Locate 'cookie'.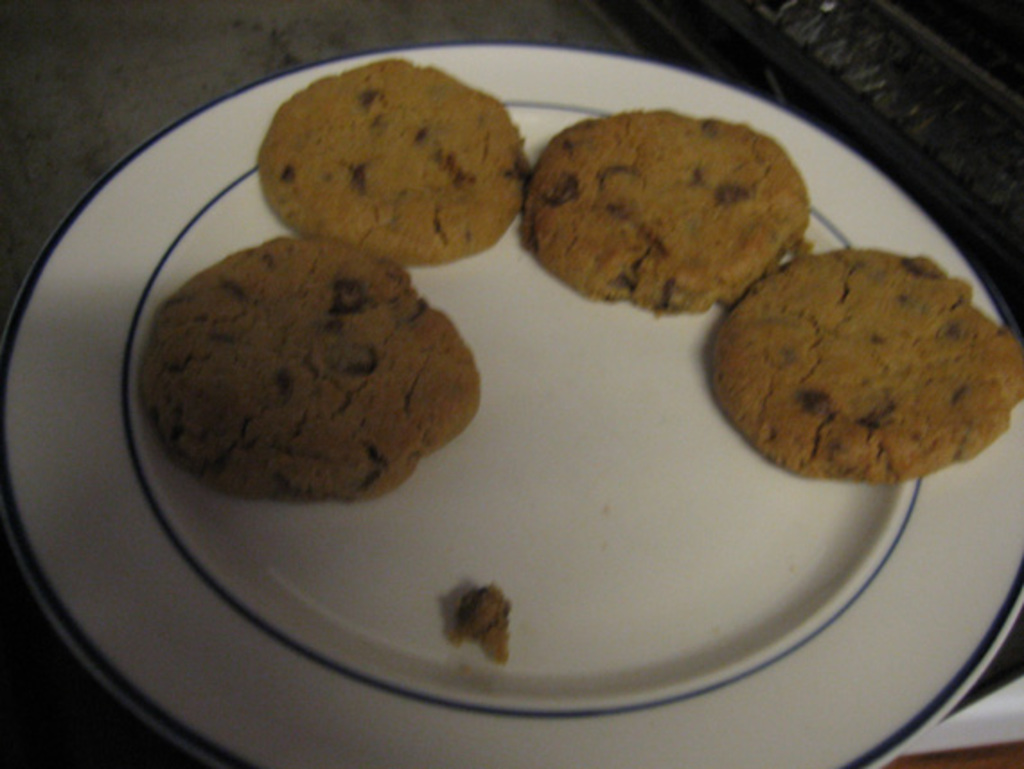
Bounding box: box(708, 243, 1022, 491).
